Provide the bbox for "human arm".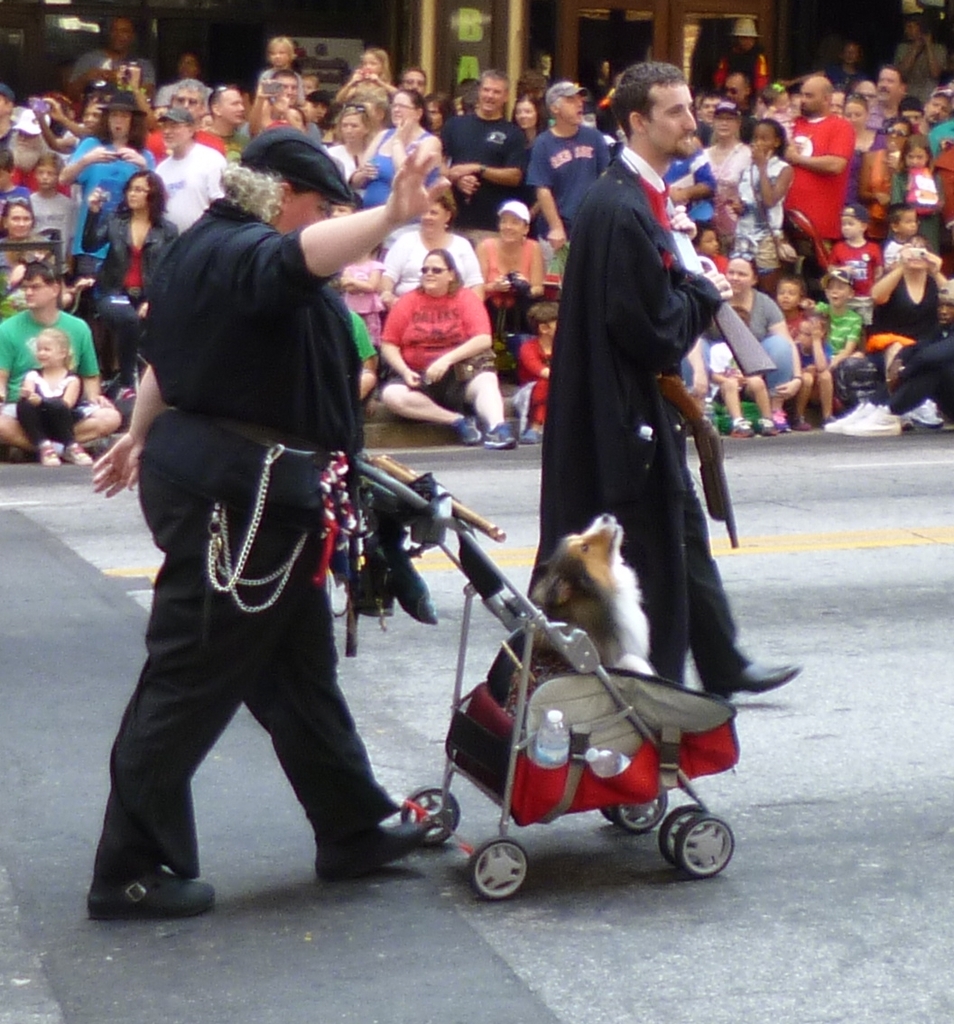
left=74, top=349, right=167, bottom=496.
